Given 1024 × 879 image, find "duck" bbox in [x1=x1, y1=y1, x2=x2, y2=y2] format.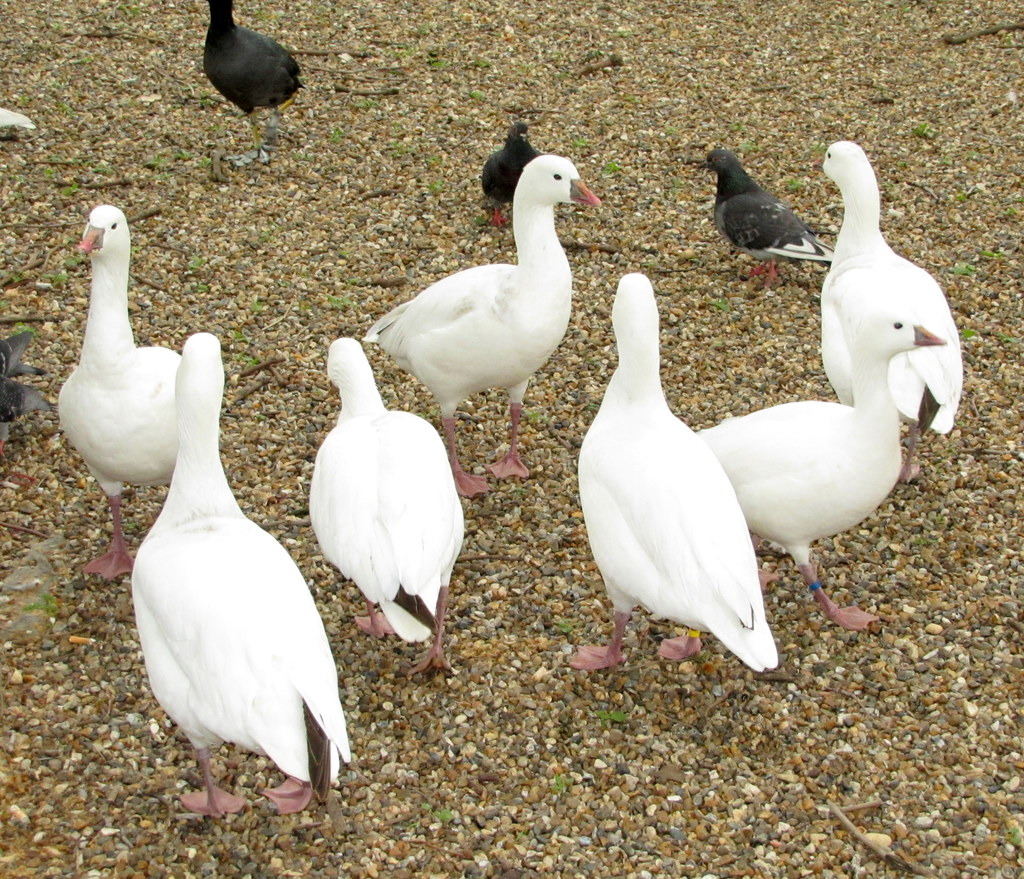
[x1=685, y1=303, x2=947, y2=644].
